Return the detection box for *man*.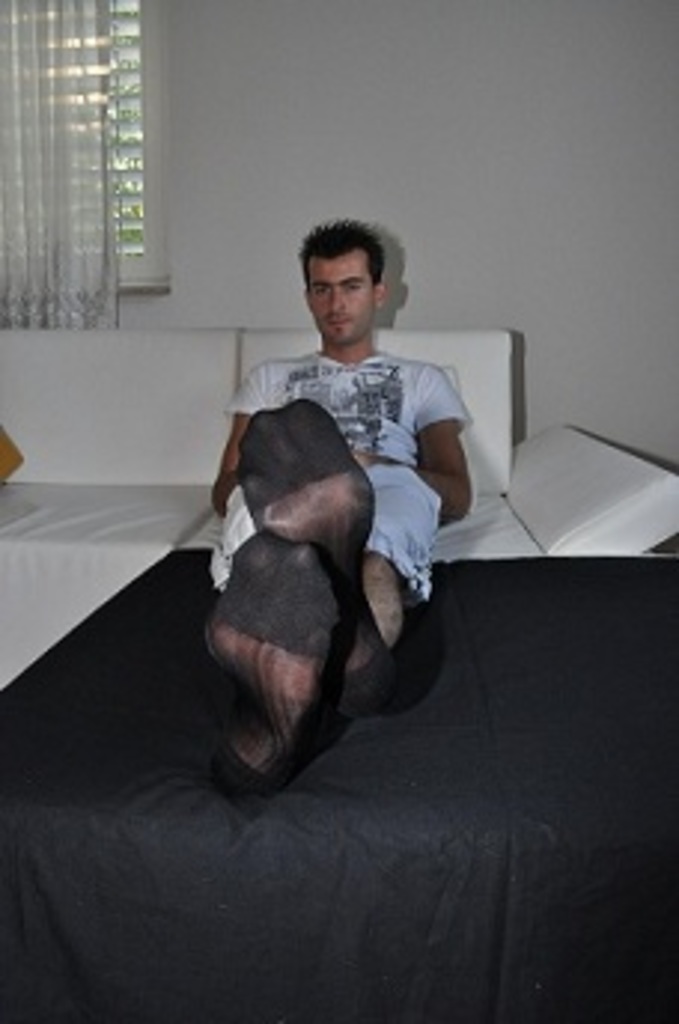
(x1=208, y1=220, x2=474, y2=771).
